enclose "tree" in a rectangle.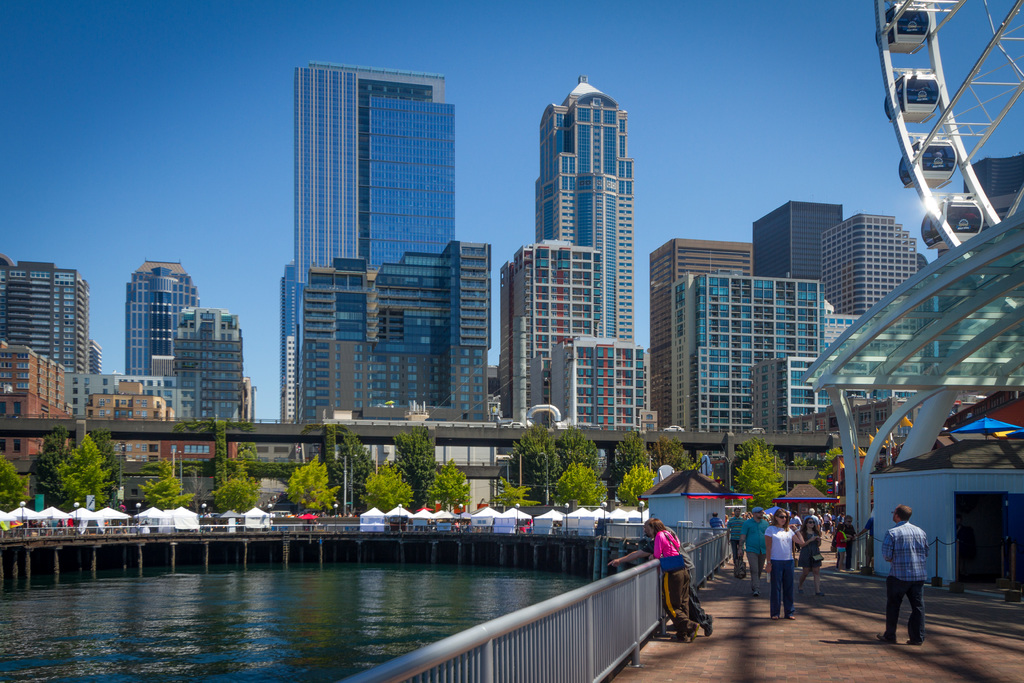
[left=607, top=427, right=650, bottom=477].
